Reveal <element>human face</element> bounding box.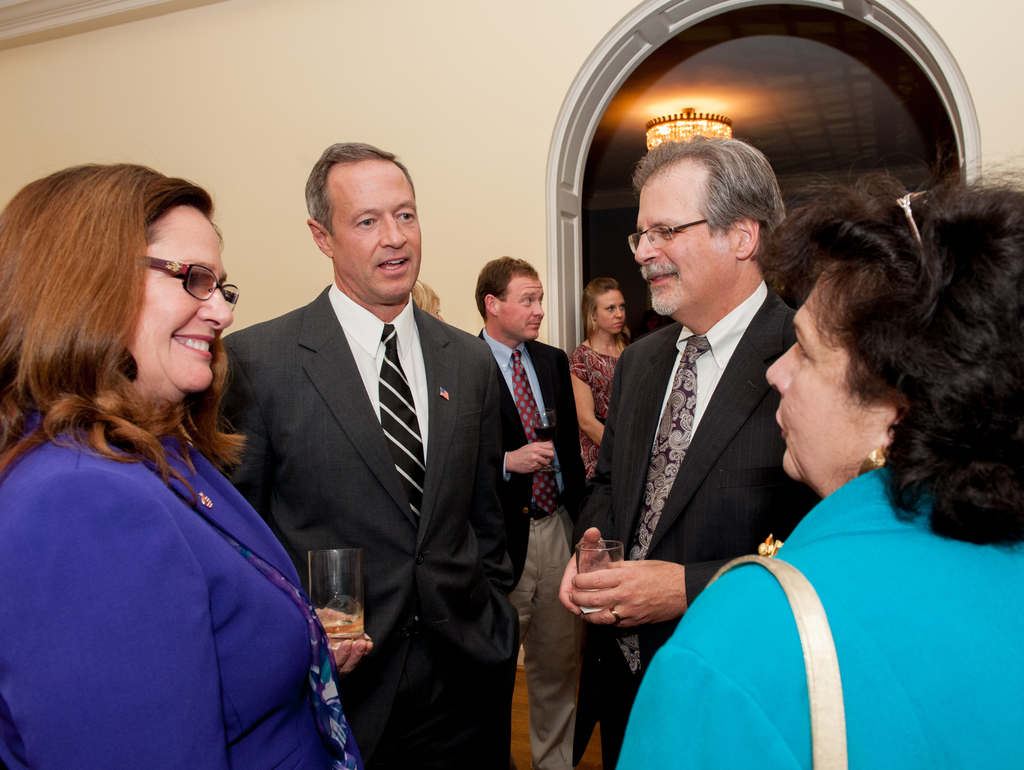
Revealed: Rect(128, 202, 250, 397).
